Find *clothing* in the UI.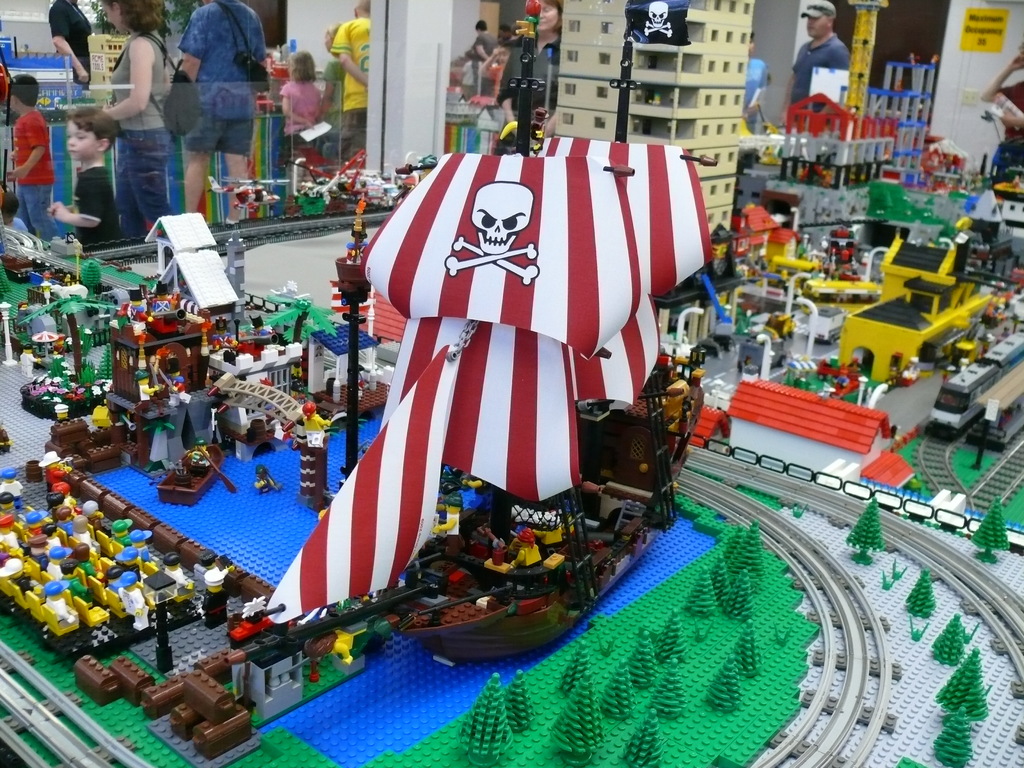
UI element at <box>43,0,88,86</box>.
